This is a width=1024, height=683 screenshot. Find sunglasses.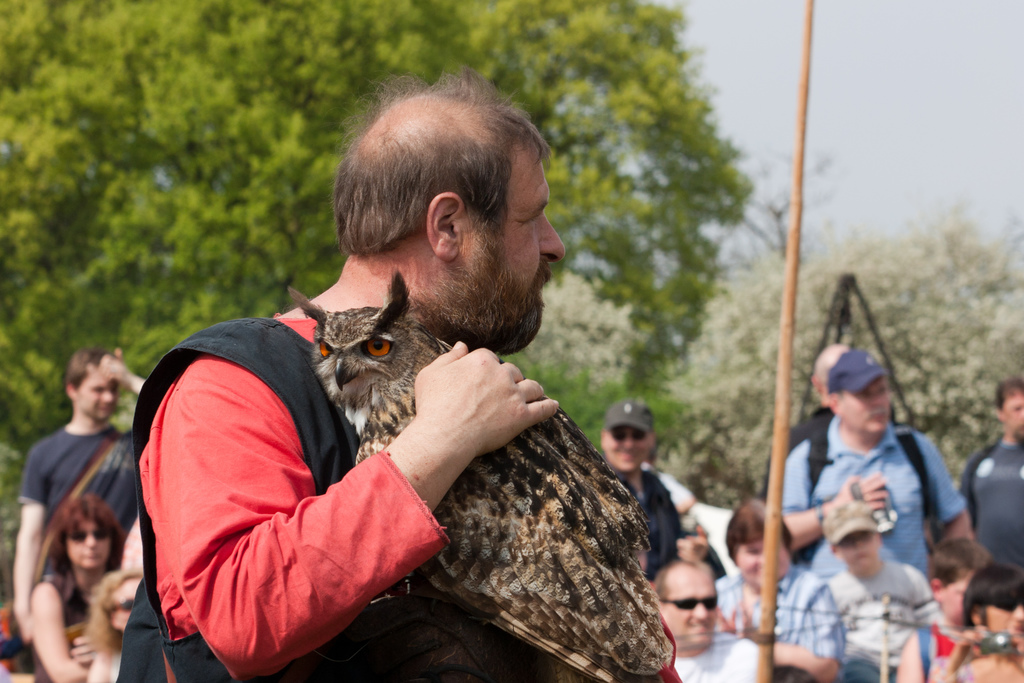
Bounding box: {"left": 67, "top": 531, "right": 109, "bottom": 540}.
